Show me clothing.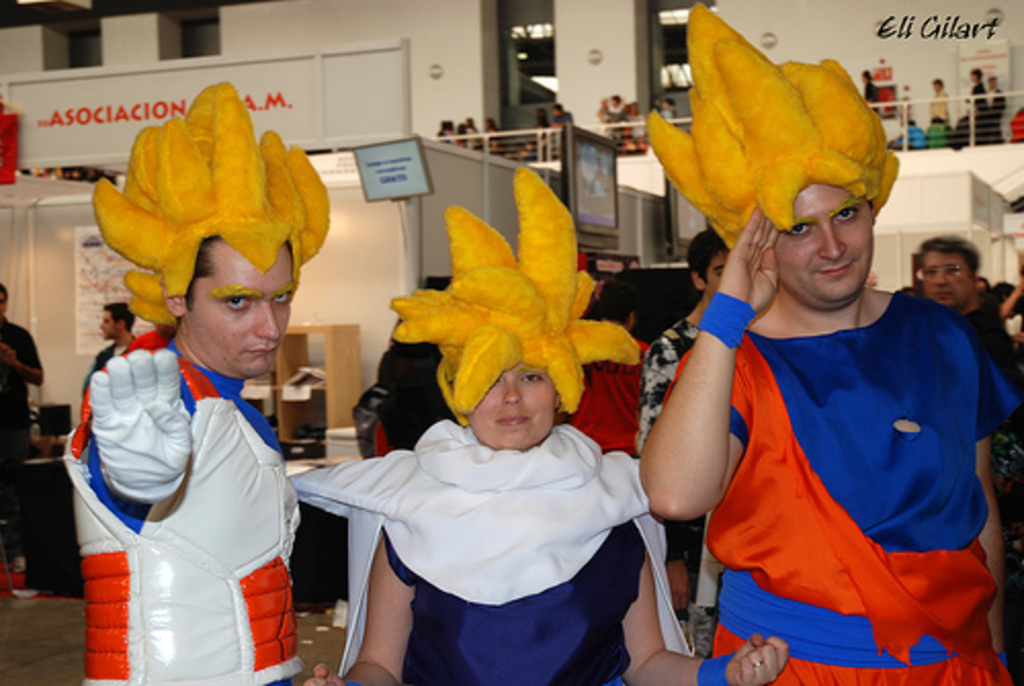
clothing is here: bbox=(350, 377, 387, 455).
